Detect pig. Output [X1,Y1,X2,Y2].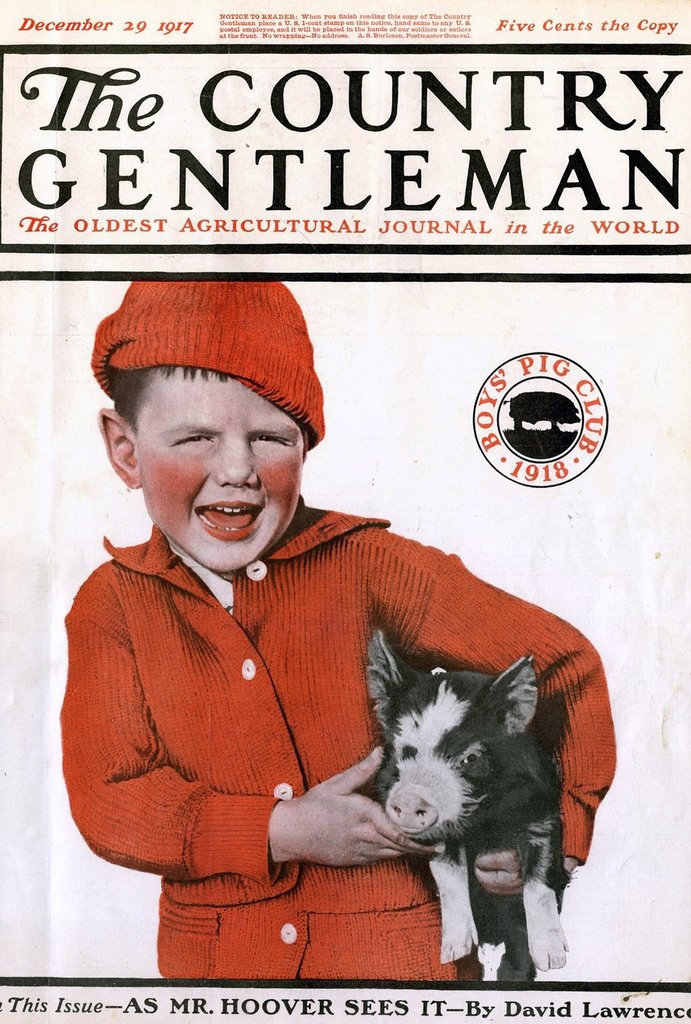
[362,627,563,982].
